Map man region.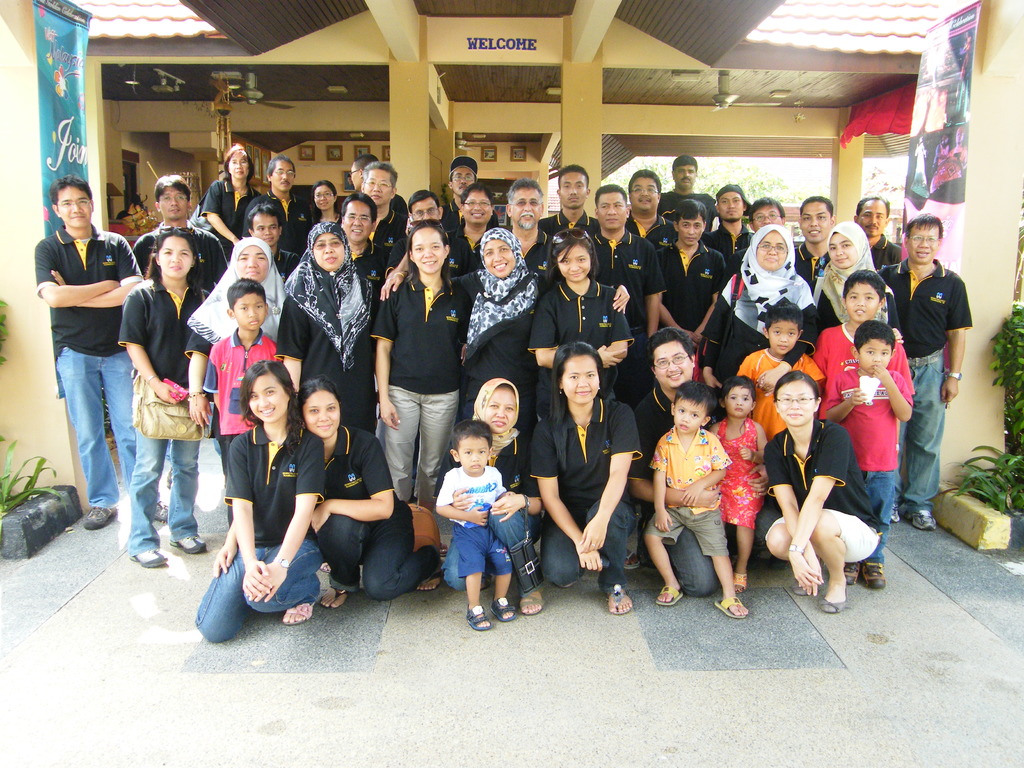
Mapped to l=539, t=166, r=598, b=230.
